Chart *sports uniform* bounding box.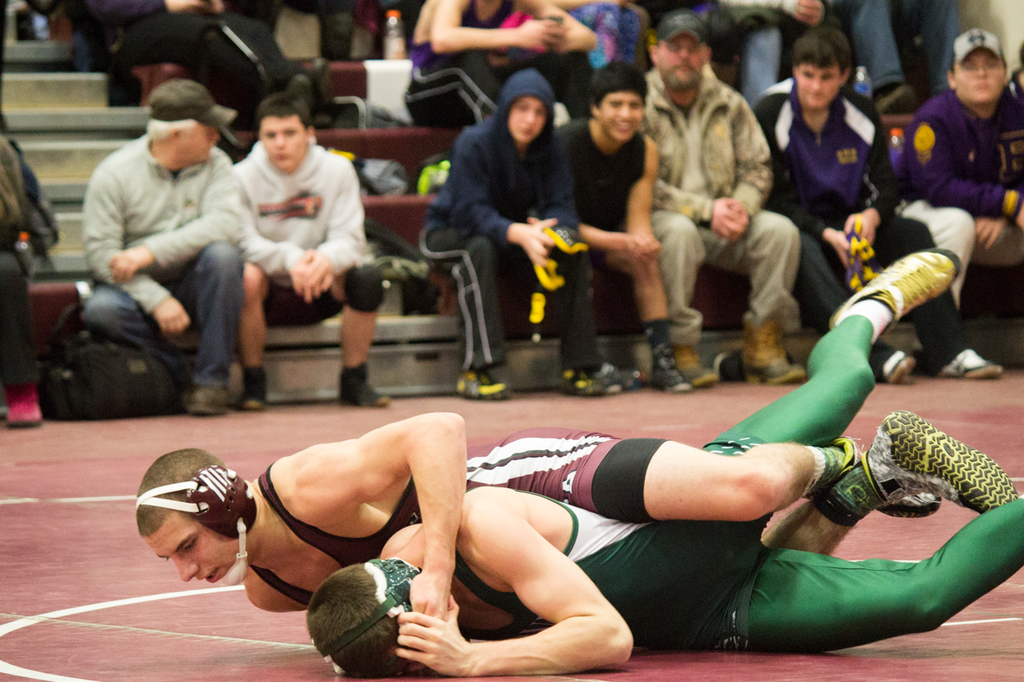
Charted: [x1=93, y1=130, x2=241, y2=380].
